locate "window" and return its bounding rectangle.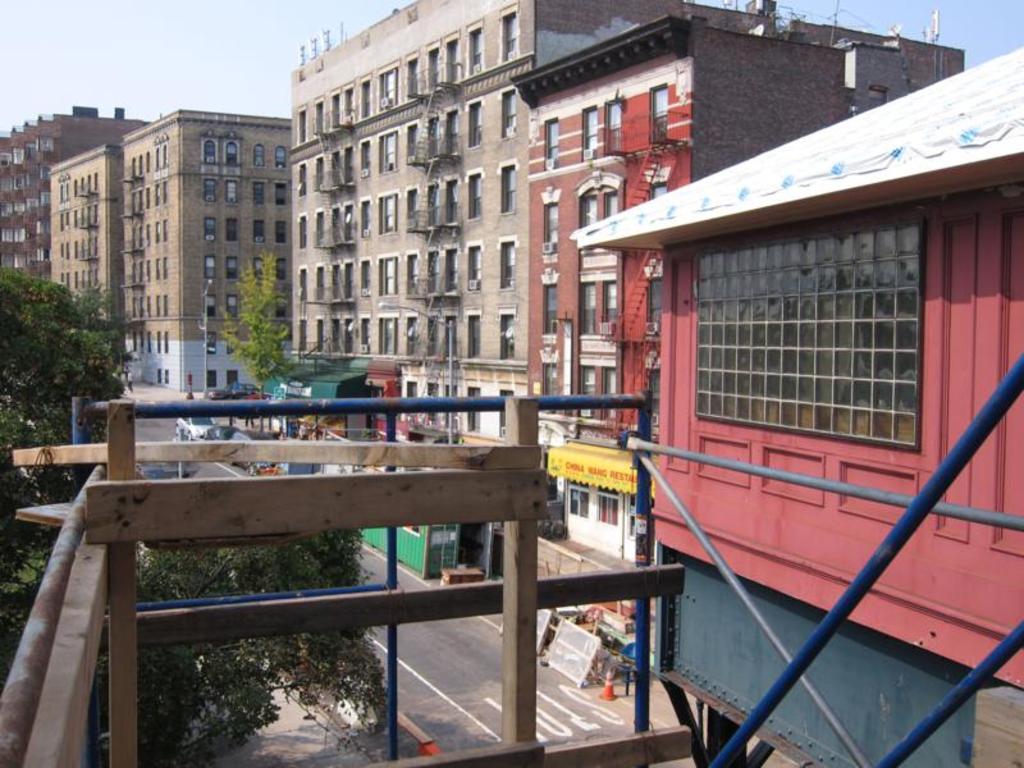
[608,96,623,152].
